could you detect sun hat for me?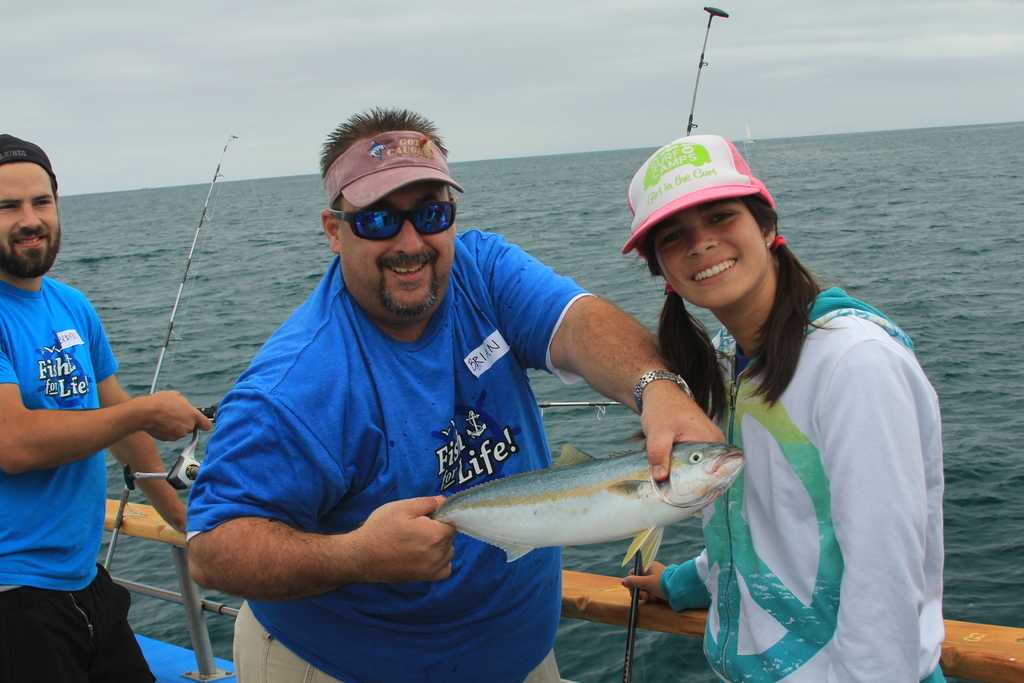
Detection result: bbox(320, 127, 465, 210).
